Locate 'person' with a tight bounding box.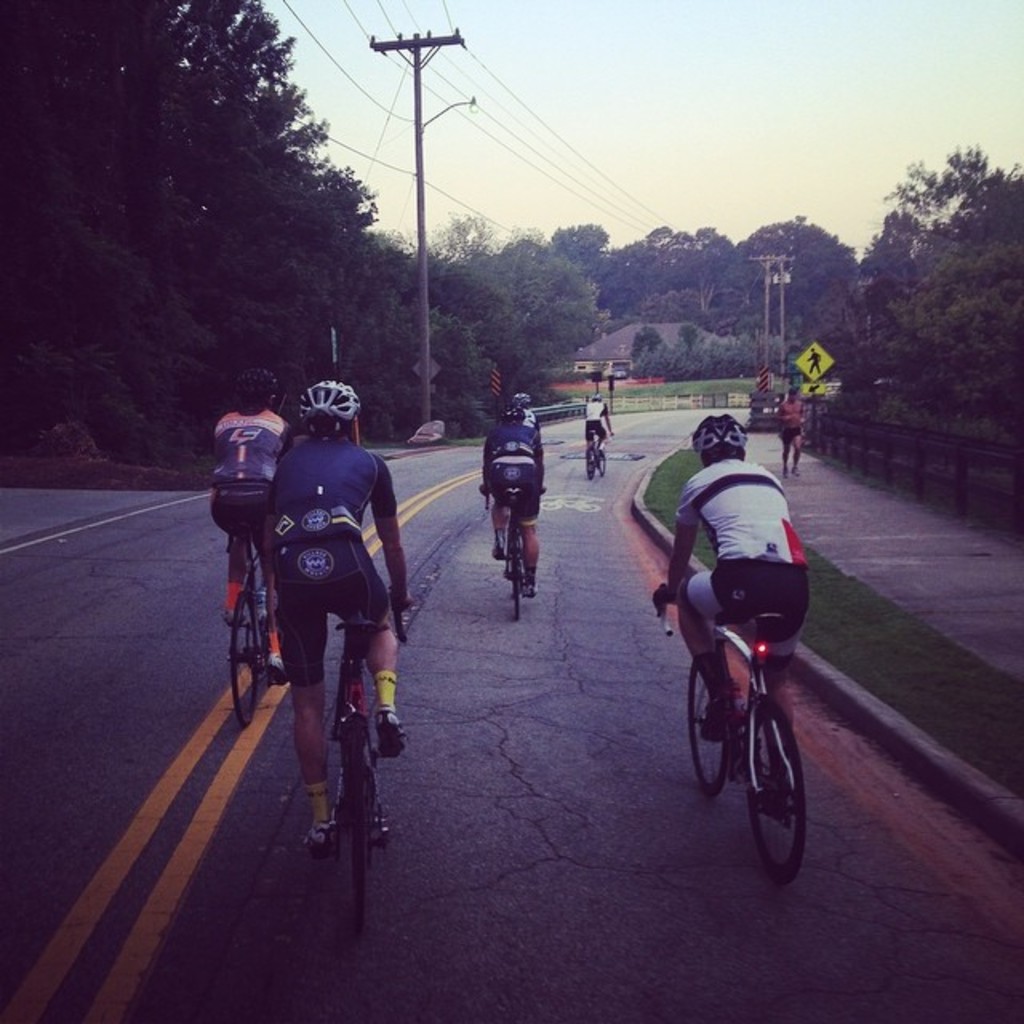
480, 408, 544, 597.
